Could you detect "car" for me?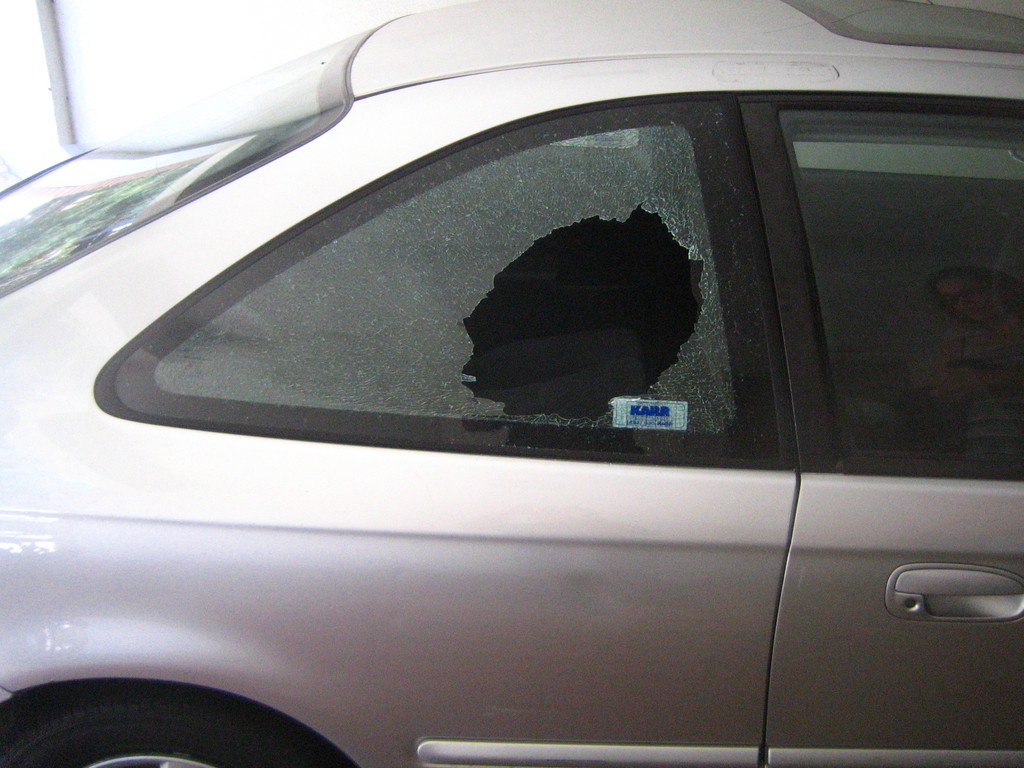
Detection result: x1=0, y1=0, x2=1019, y2=767.
